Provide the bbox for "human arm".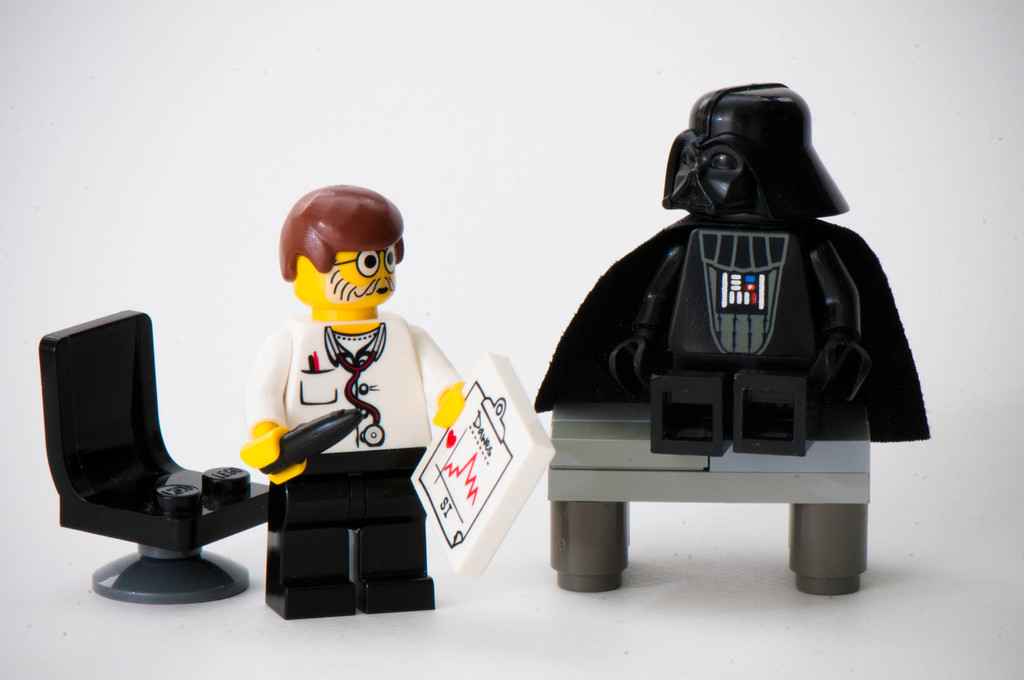
<region>239, 331, 301, 489</region>.
